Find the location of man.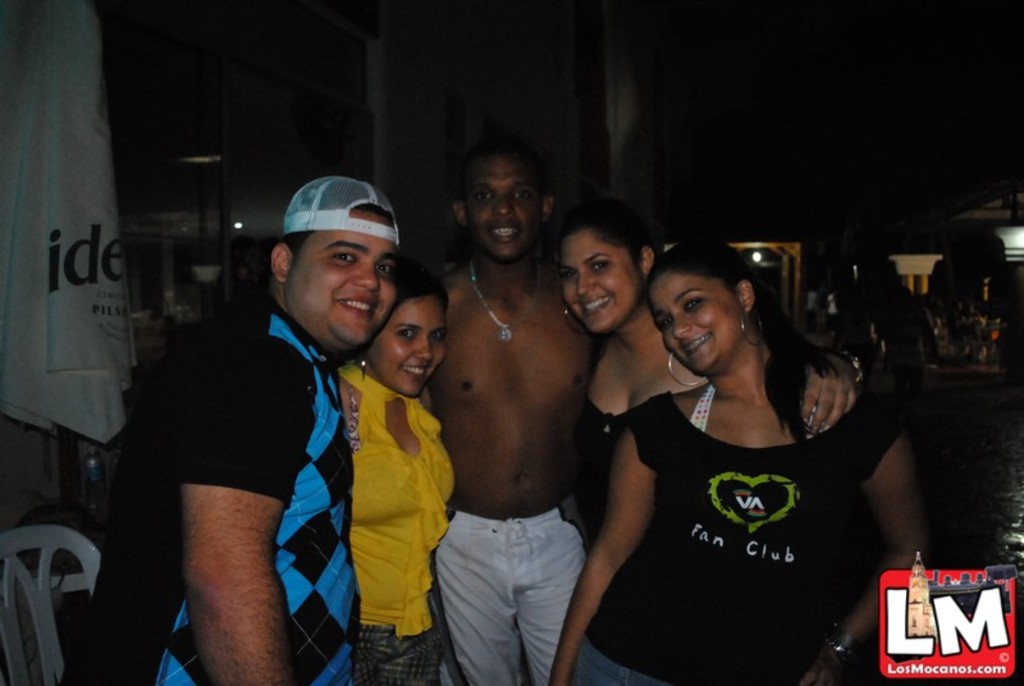
Location: Rect(420, 138, 859, 685).
